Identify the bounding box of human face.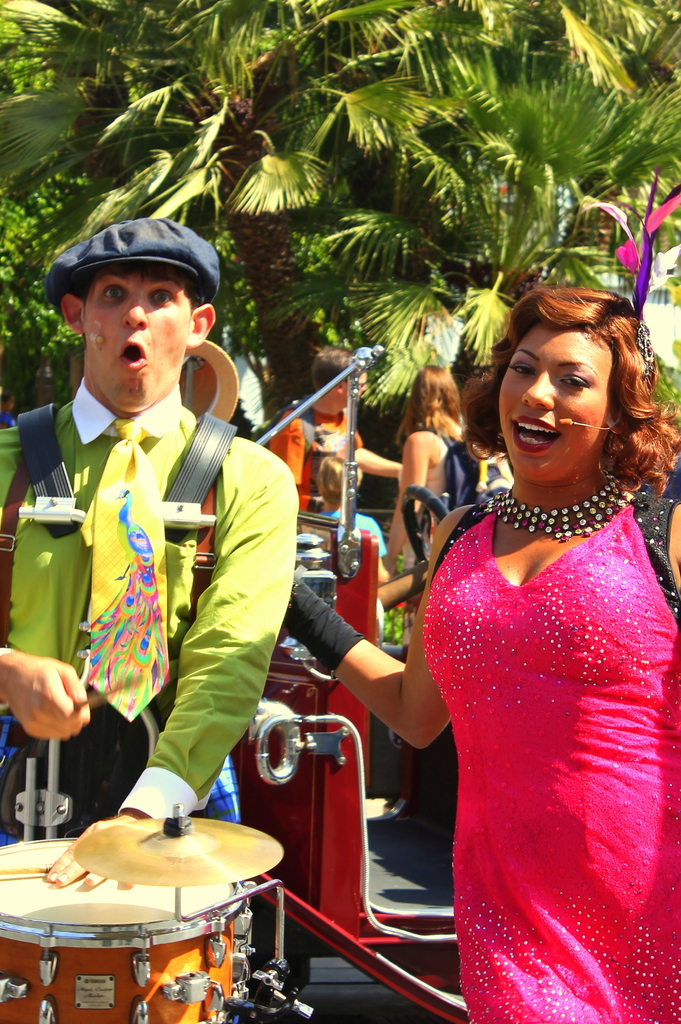
82 269 199 412.
